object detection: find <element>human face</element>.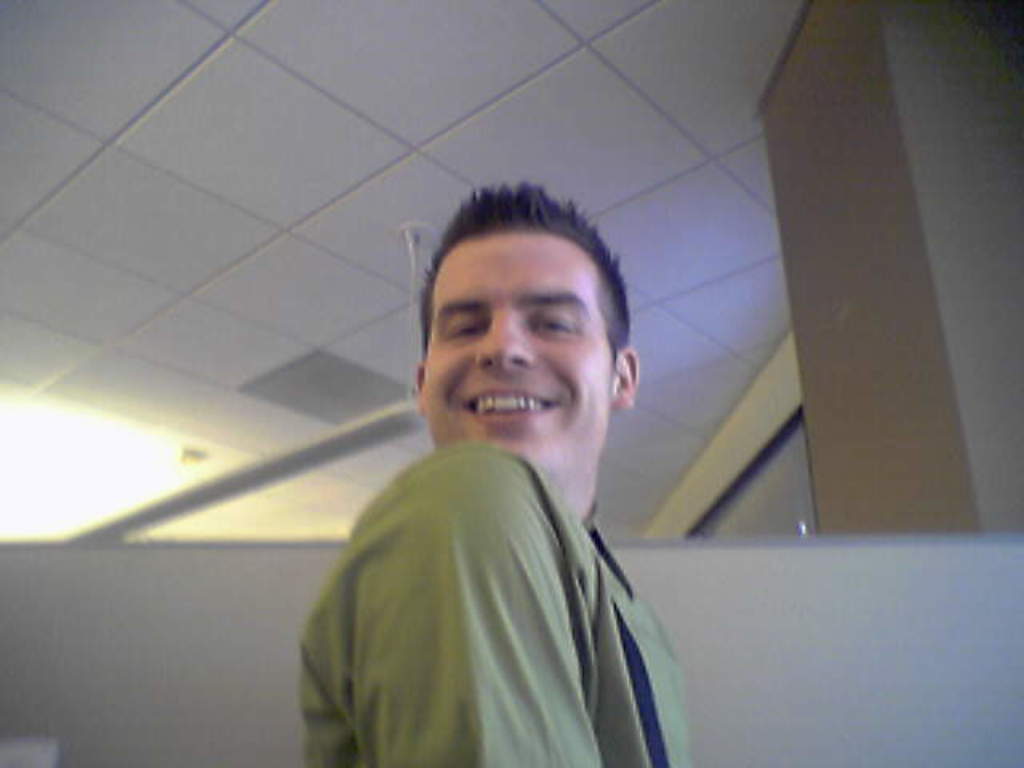
{"x1": 424, "y1": 229, "x2": 614, "y2": 483}.
